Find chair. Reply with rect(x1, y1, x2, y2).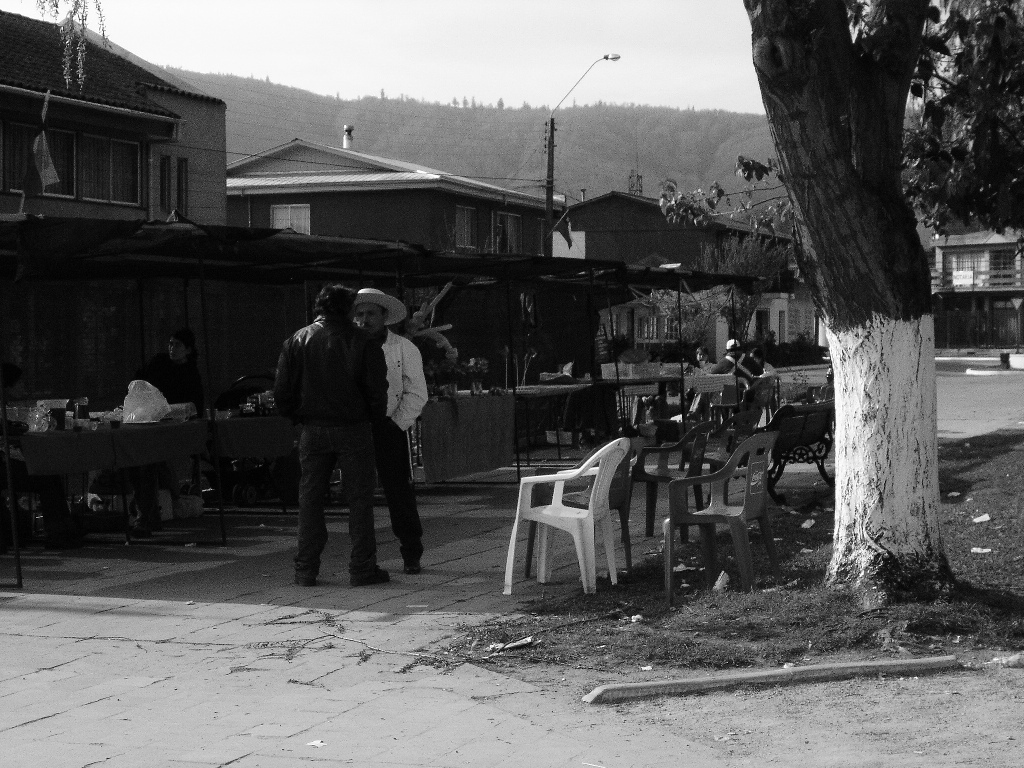
rect(653, 396, 707, 468).
